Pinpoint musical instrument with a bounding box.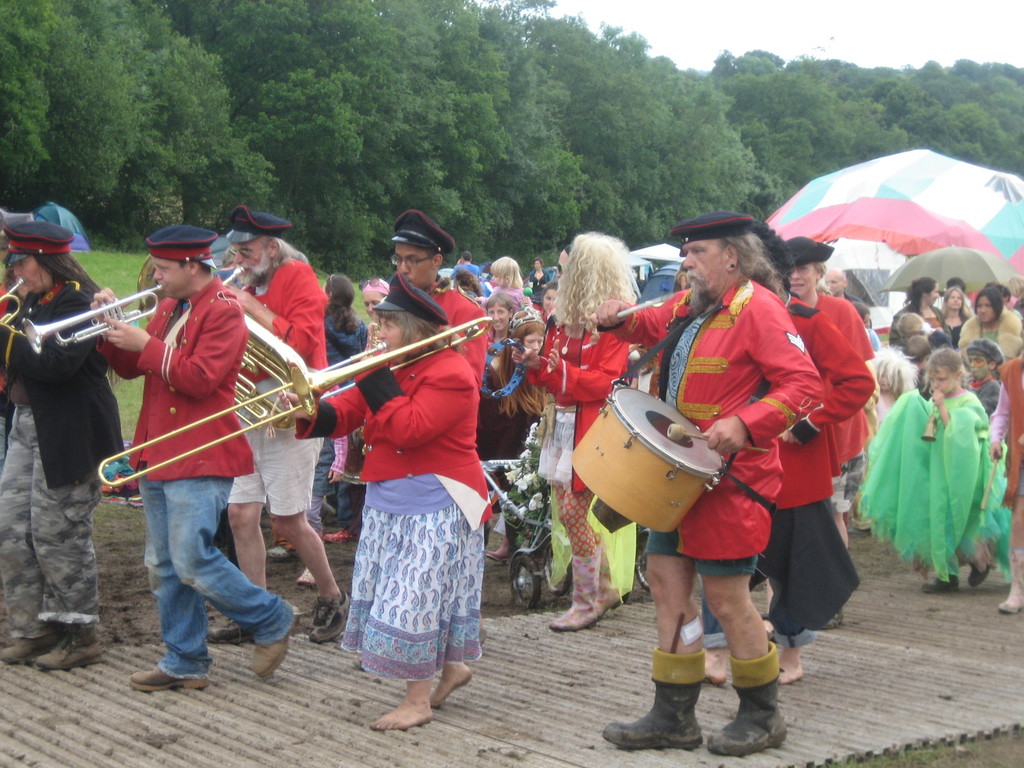
[218,257,313,446].
